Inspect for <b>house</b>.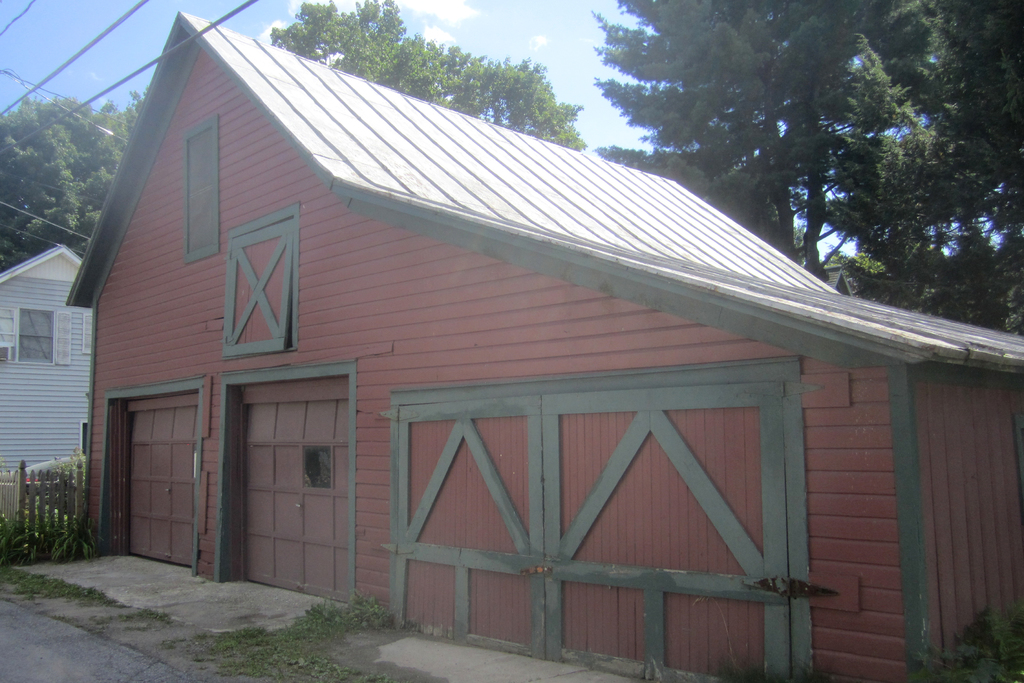
Inspection: (x1=47, y1=6, x2=959, y2=677).
